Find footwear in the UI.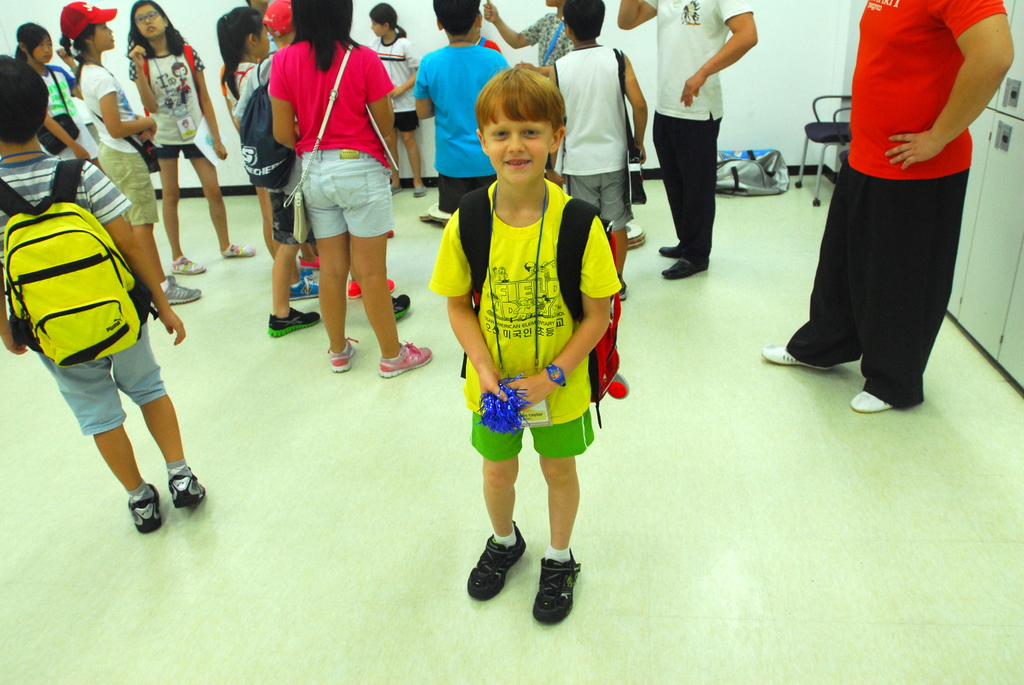
UI element at x1=268, y1=304, x2=321, y2=337.
